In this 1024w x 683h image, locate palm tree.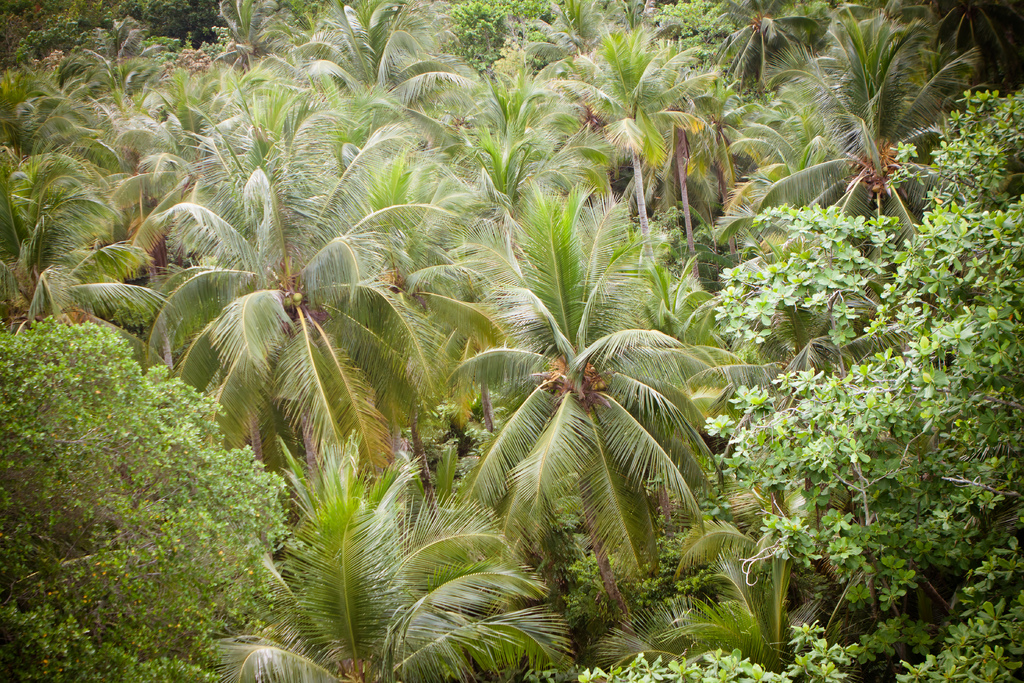
Bounding box: {"left": 461, "top": 236, "right": 735, "bottom": 637}.
